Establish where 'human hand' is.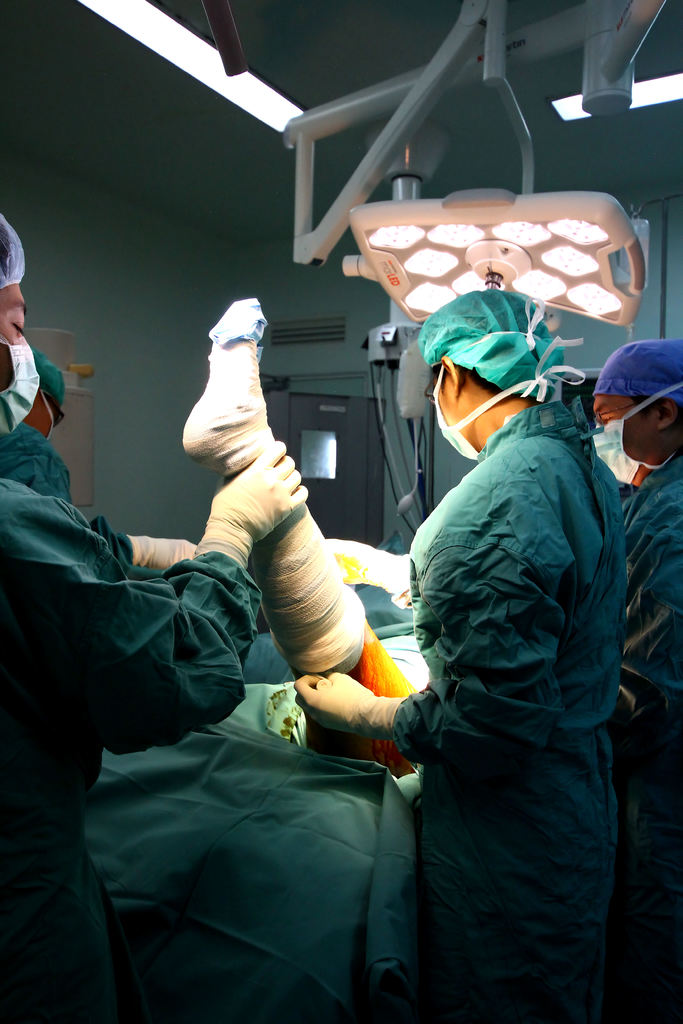
Established at detection(290, 673, 379, 741).
